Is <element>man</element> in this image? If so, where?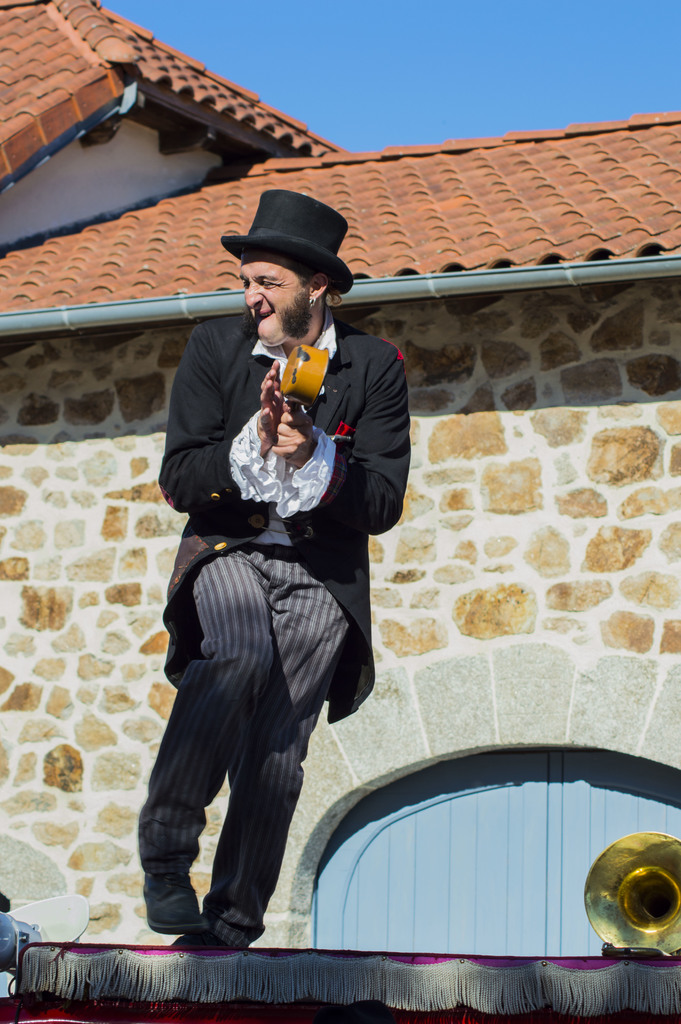
Yes, at bbox=[144, 209, 413, 968].
